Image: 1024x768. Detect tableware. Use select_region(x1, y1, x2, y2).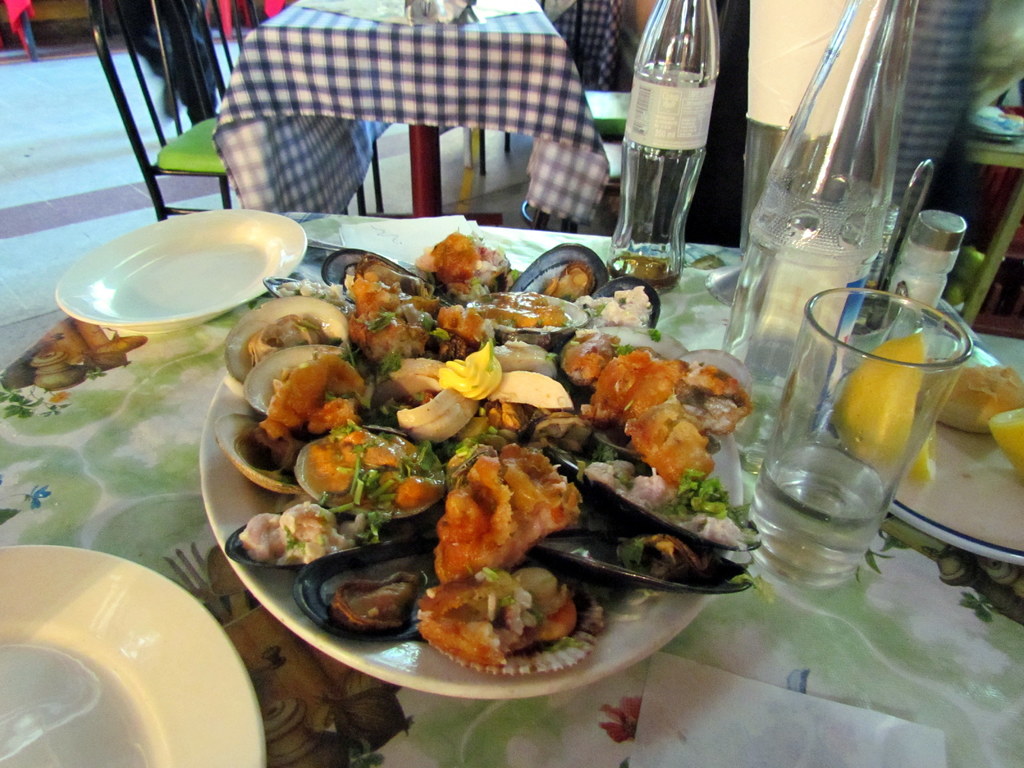
select_region(821, 333, 1023, 573).
